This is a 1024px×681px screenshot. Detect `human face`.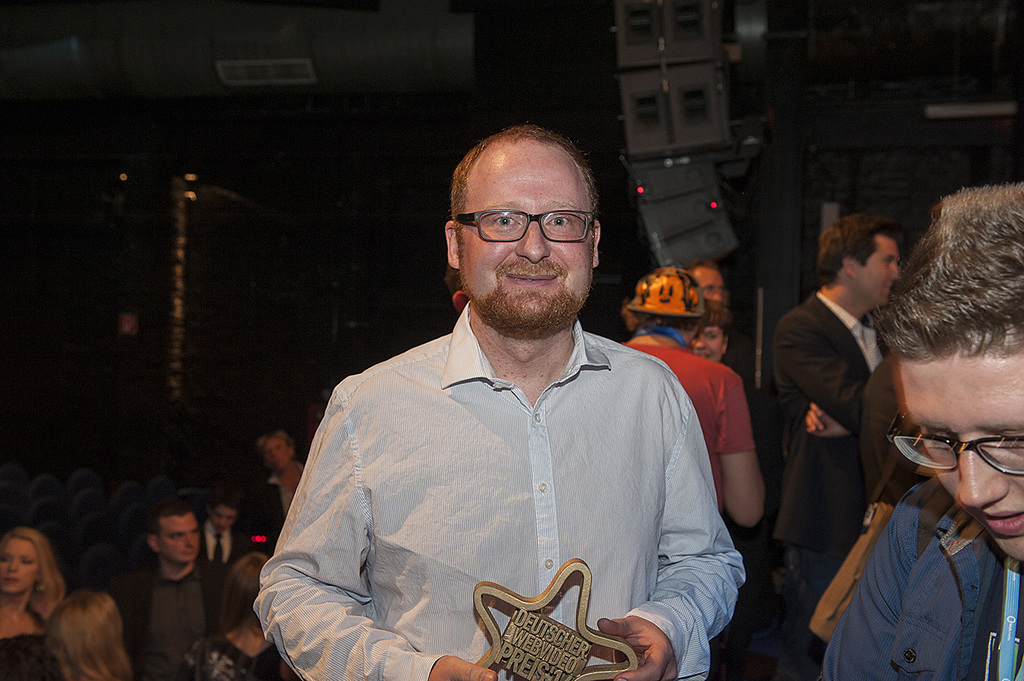
region(462, 141, 596, 338).
